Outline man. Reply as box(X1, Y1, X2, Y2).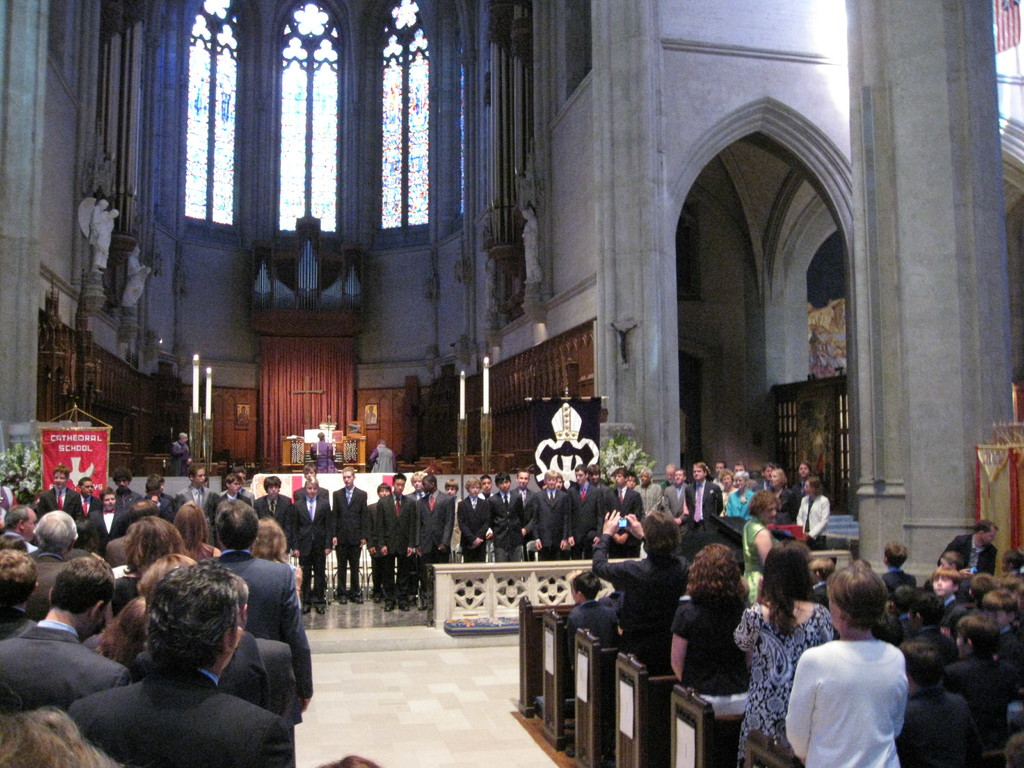
box(0, 503, 38, 541).
